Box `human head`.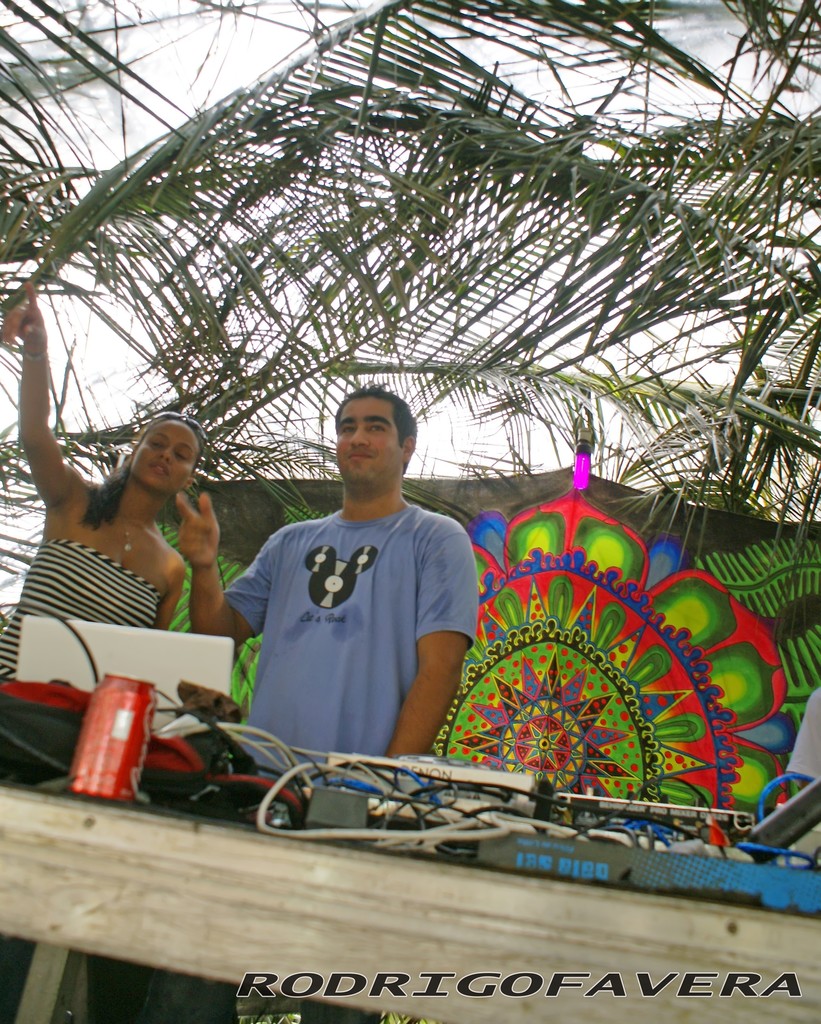
x1=127, y1=406, x2=207, y2=494.
